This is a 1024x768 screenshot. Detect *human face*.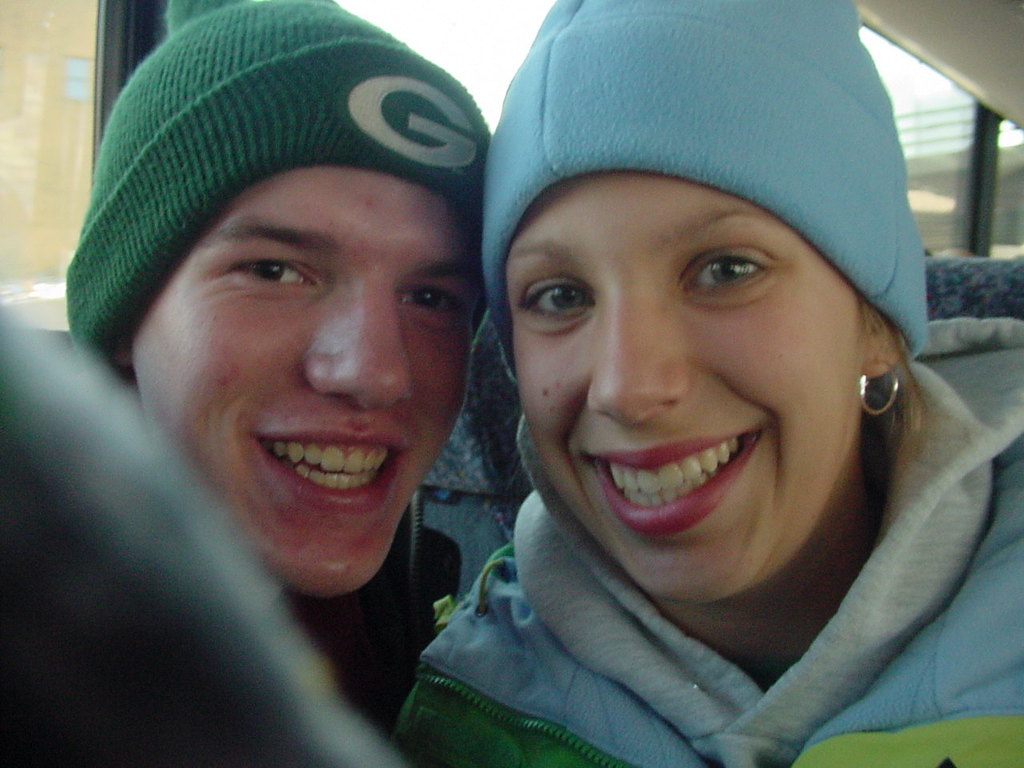
(123,170,480,600).
